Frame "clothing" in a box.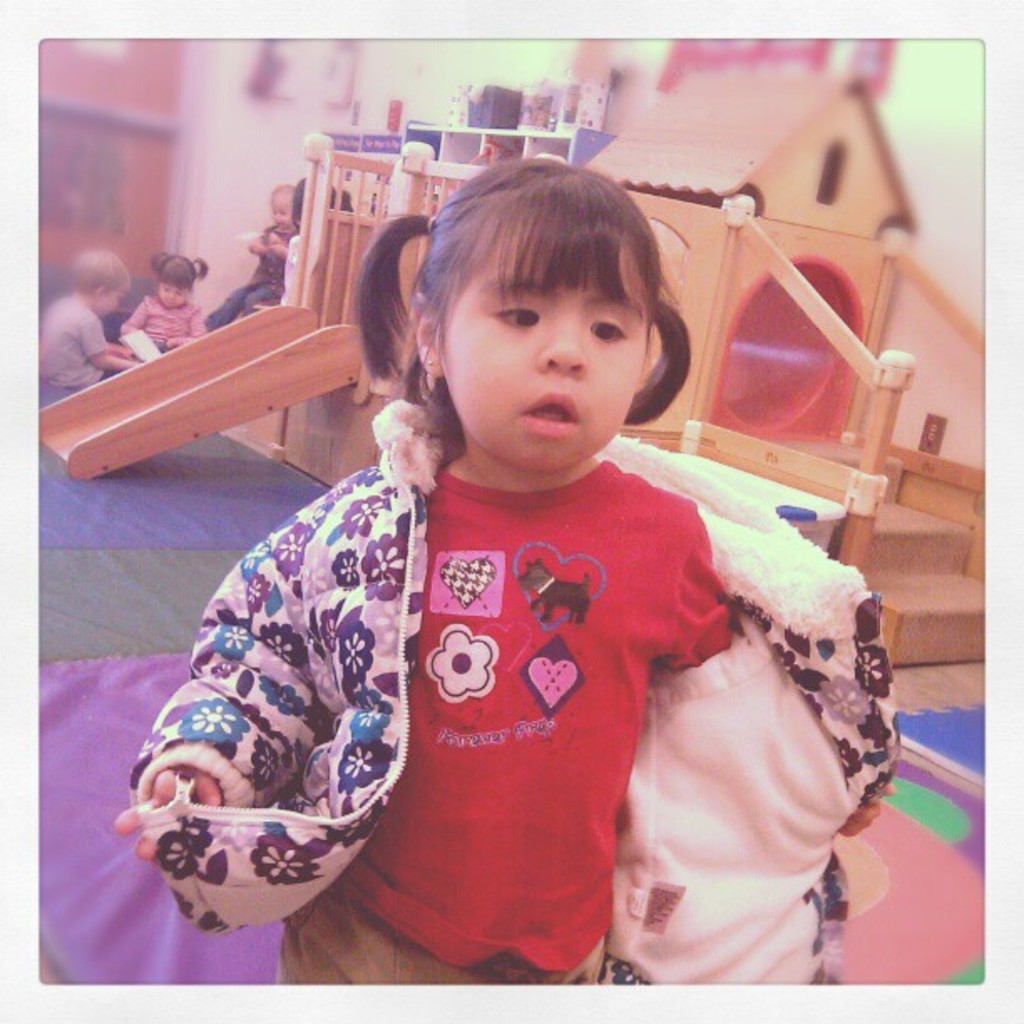
<box>119,293,212,353</box>.
